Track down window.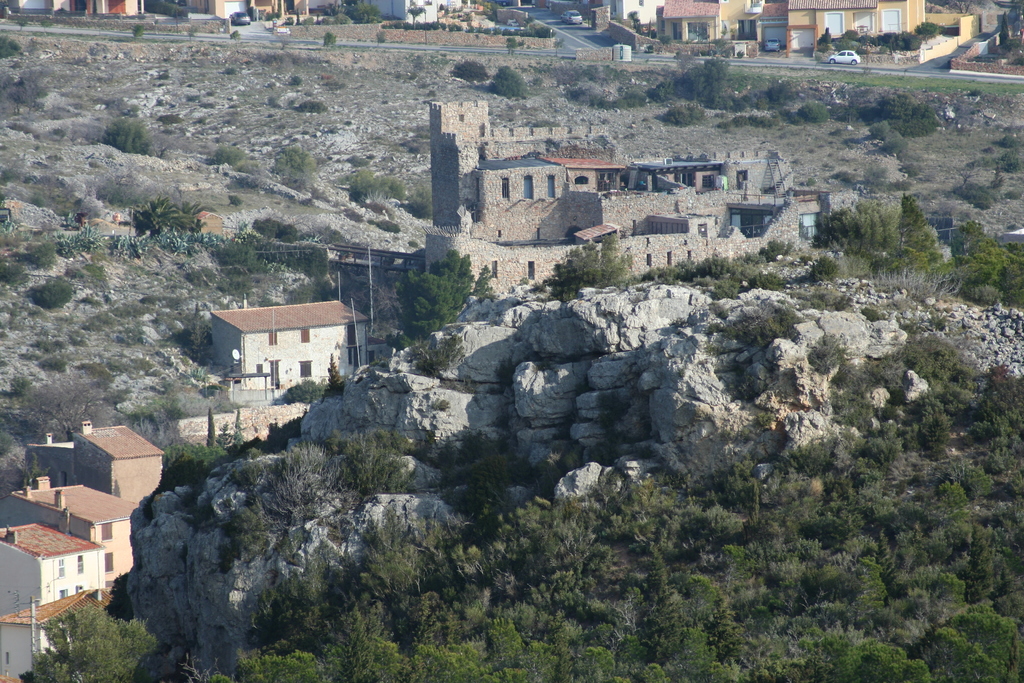
Tracked to pyautogui.locateOnScreen(104, 555, 118, 572).
